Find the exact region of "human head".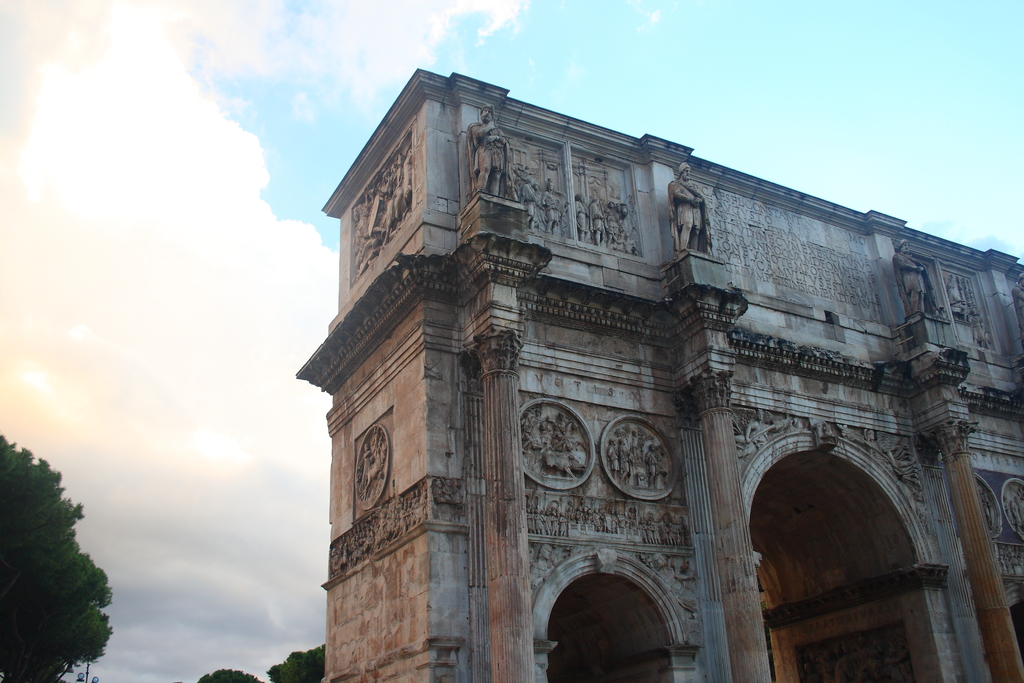
Exact region: pyautogui.locateOnScreen(680, 166, 690, 180).
